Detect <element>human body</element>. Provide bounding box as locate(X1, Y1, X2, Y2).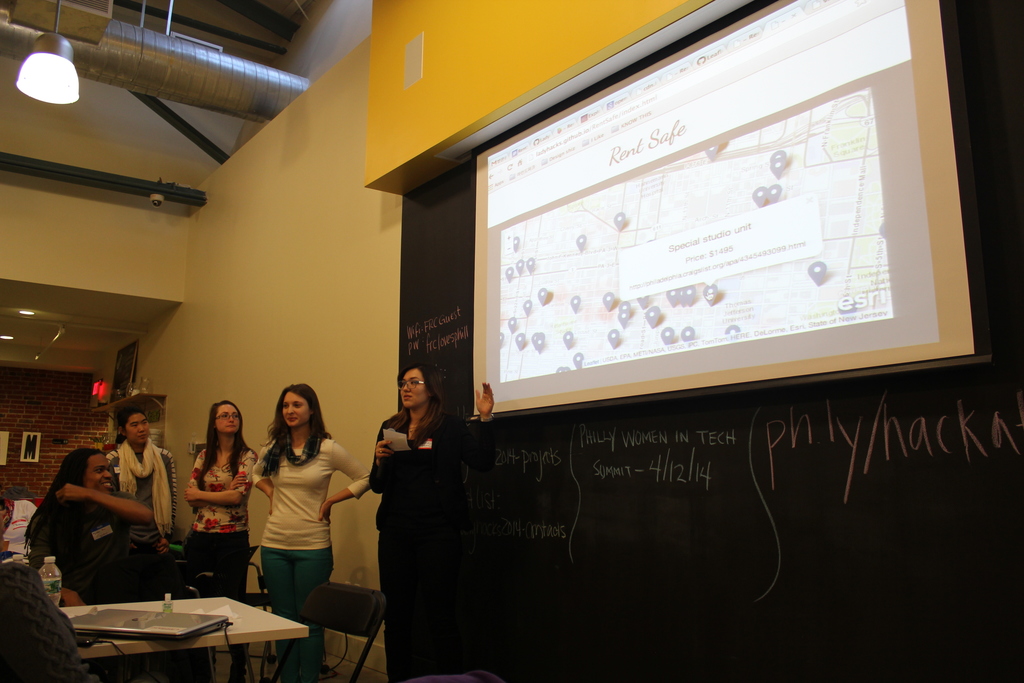
locate(369, 355, 502, 682).
